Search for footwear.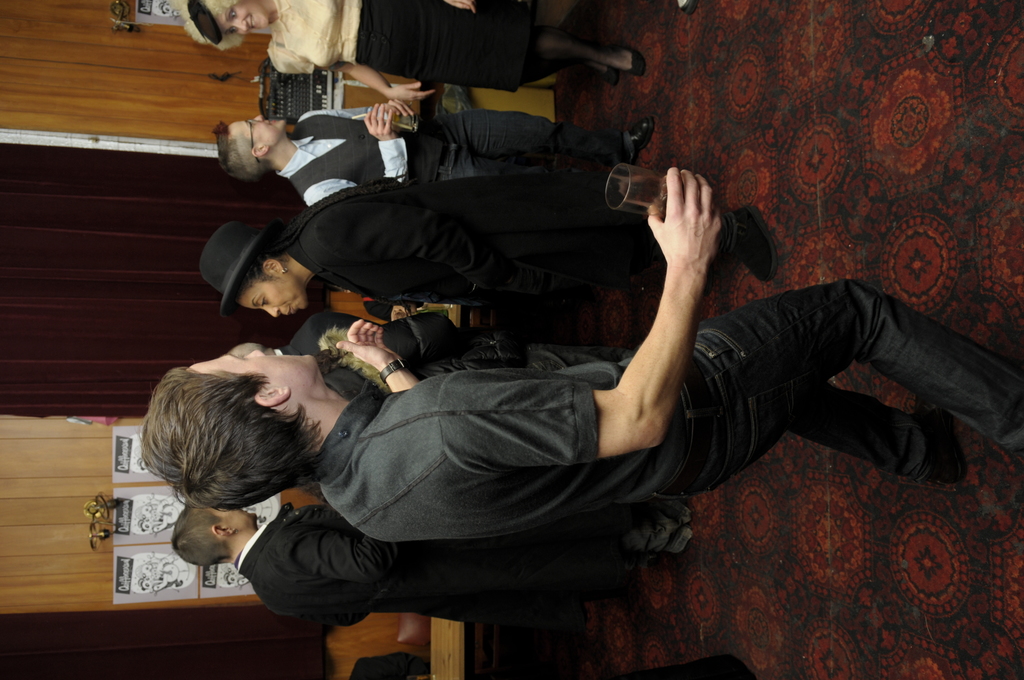
Found at (left=629, top=46, right=643, bottom=74).
